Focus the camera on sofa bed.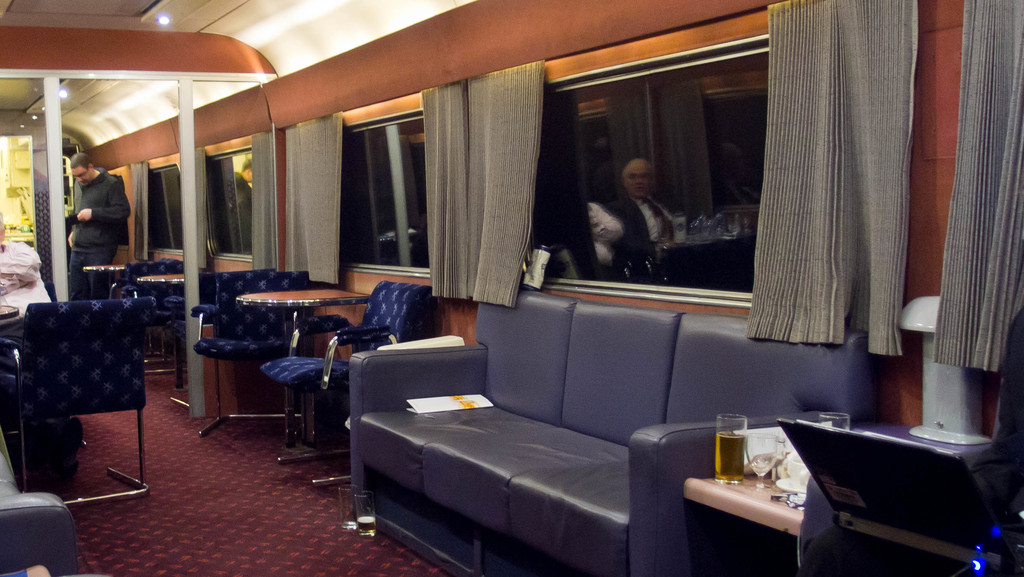
Focus region: crop(354, 282, 879, 576).
